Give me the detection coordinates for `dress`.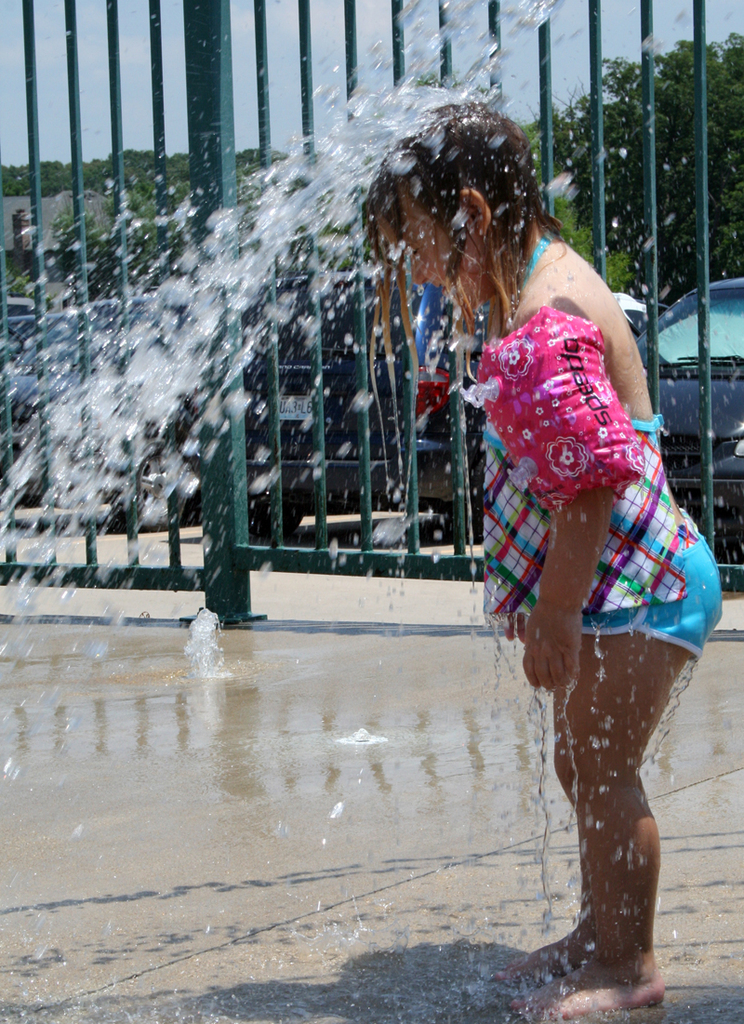
414/248/684/745.
